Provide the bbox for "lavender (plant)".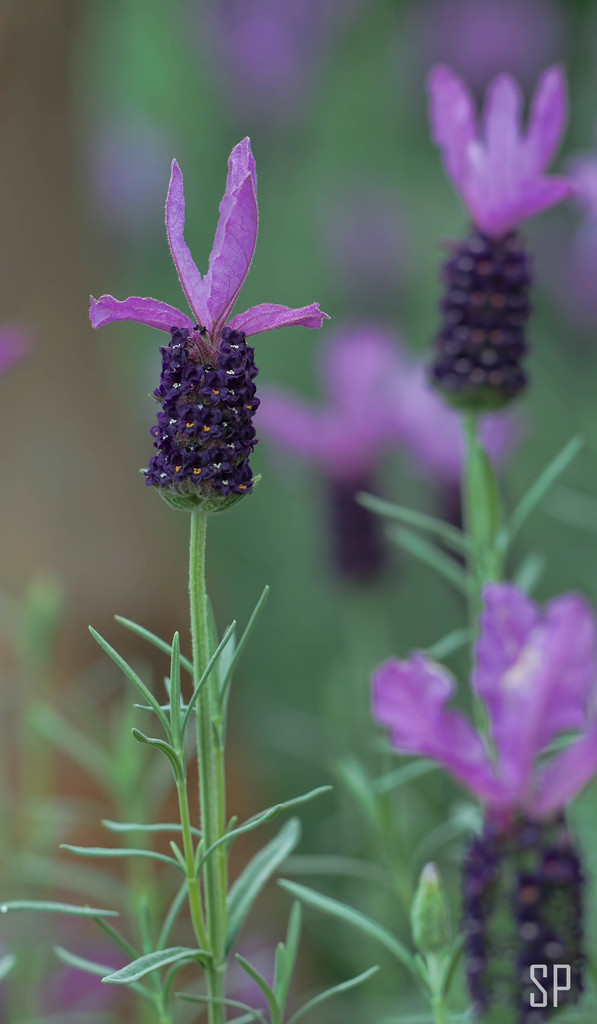
select_region(369, 589, 596, 833).
